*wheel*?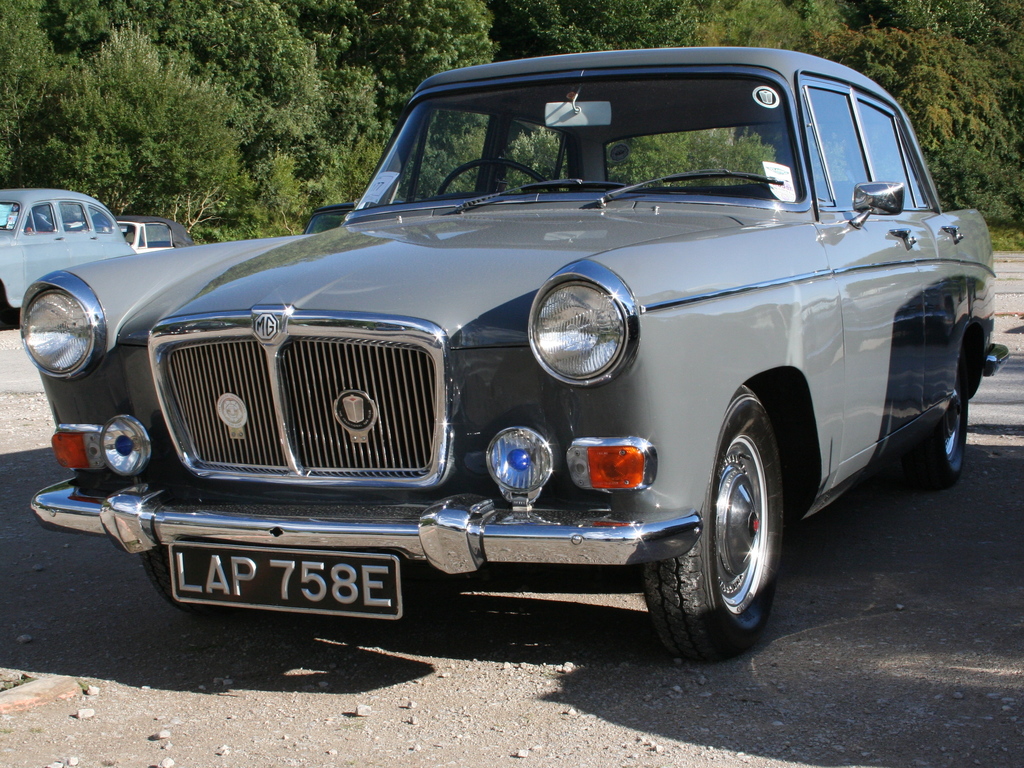
(436,156,547,190)
